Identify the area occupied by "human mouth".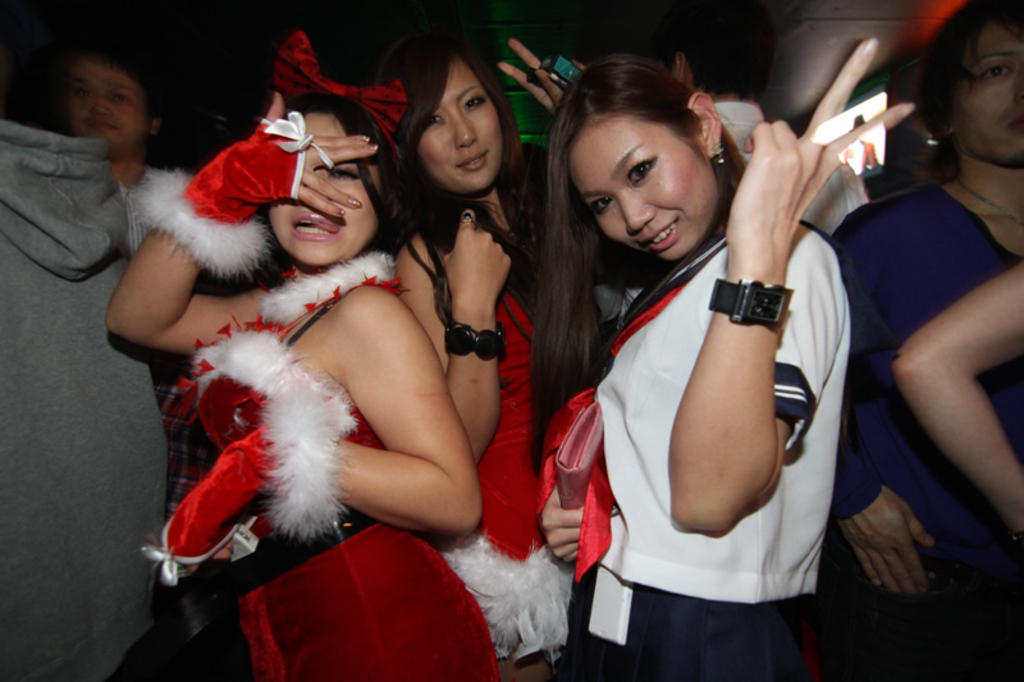
Area: x1=454 y1=147 x2=493 y2=174.
